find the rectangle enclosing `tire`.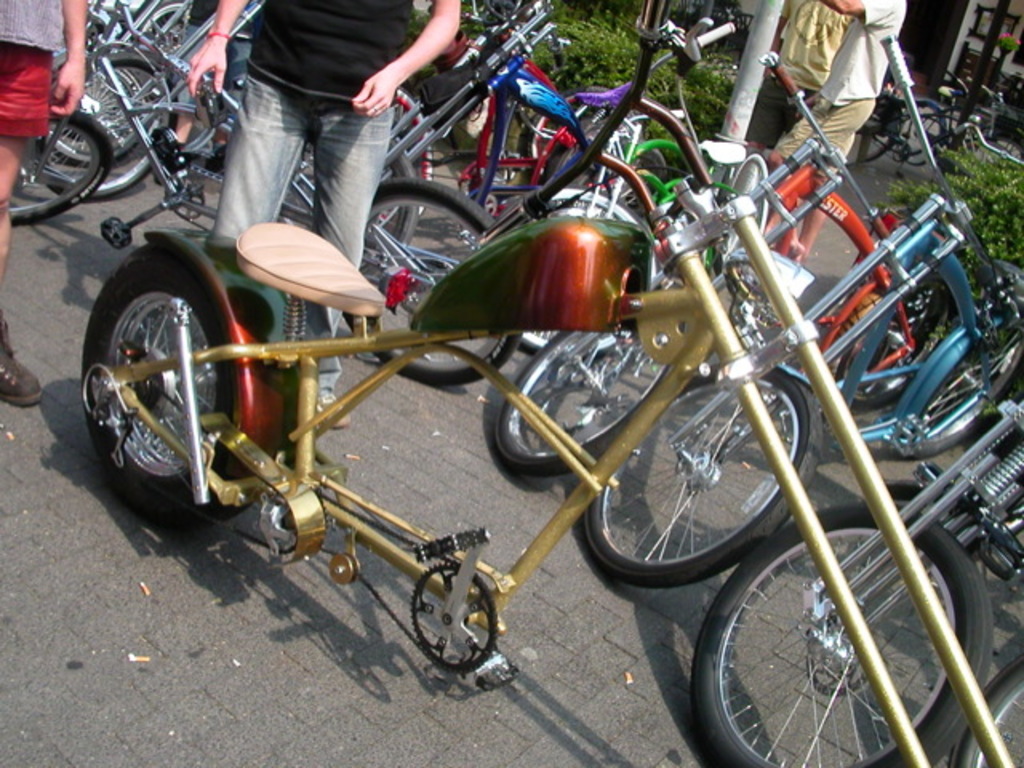
912, 298, 1022, 458.
